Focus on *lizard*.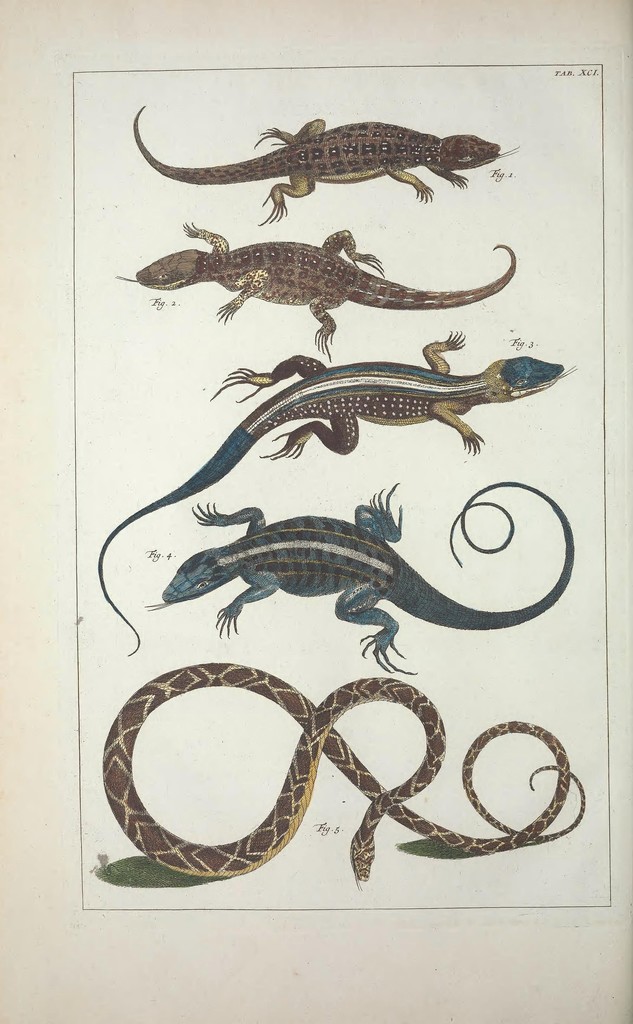
Focused at left=121, top=230, right=520, bottom=351.
